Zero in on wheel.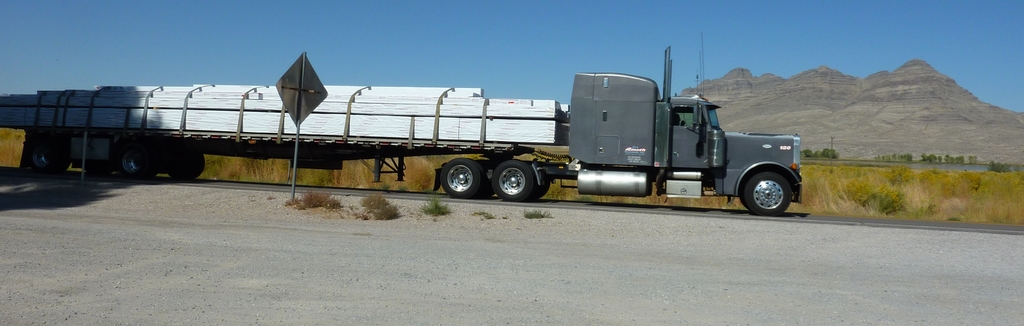
Zeroed in: [531,175,548,198].
